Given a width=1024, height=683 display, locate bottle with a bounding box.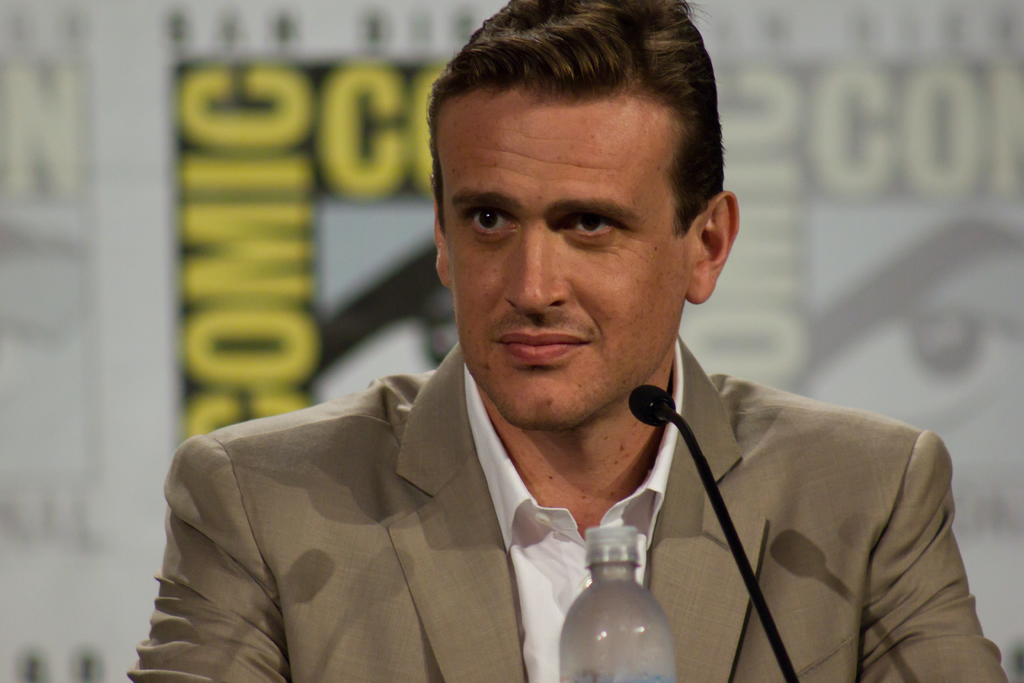
Located: <region>561, 524, 680, 682</region>.
